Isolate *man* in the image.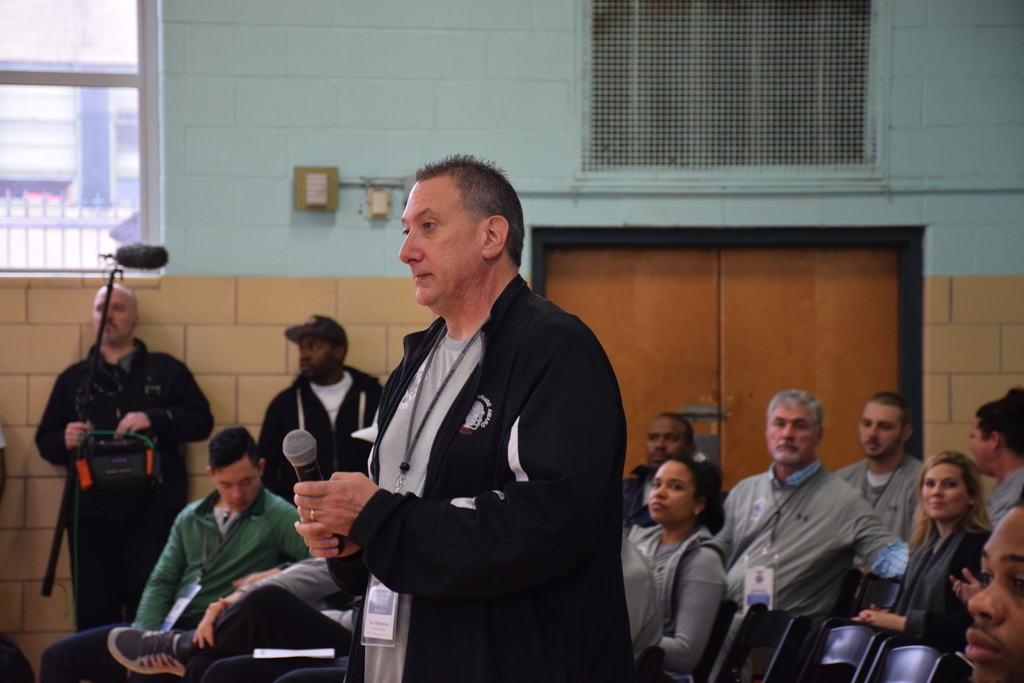
Isolated region: 35,281,219,632.
